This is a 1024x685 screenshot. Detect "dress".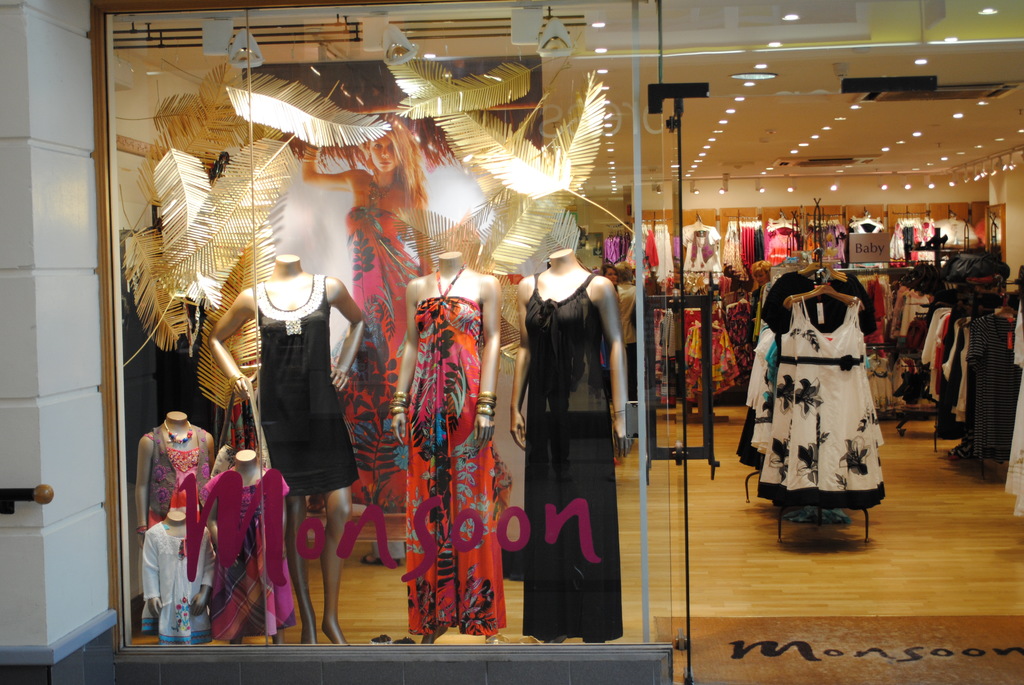
[left=199, top=468, right=291, bottom=636].
